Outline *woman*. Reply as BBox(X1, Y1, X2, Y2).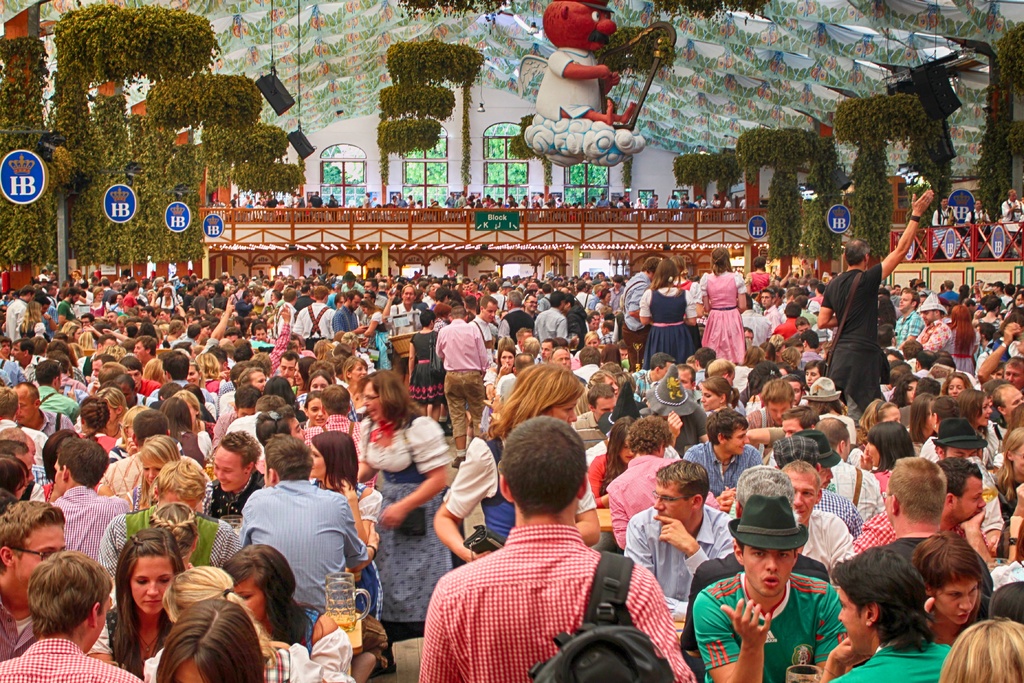
BBox(635, 257, 698, 368).
